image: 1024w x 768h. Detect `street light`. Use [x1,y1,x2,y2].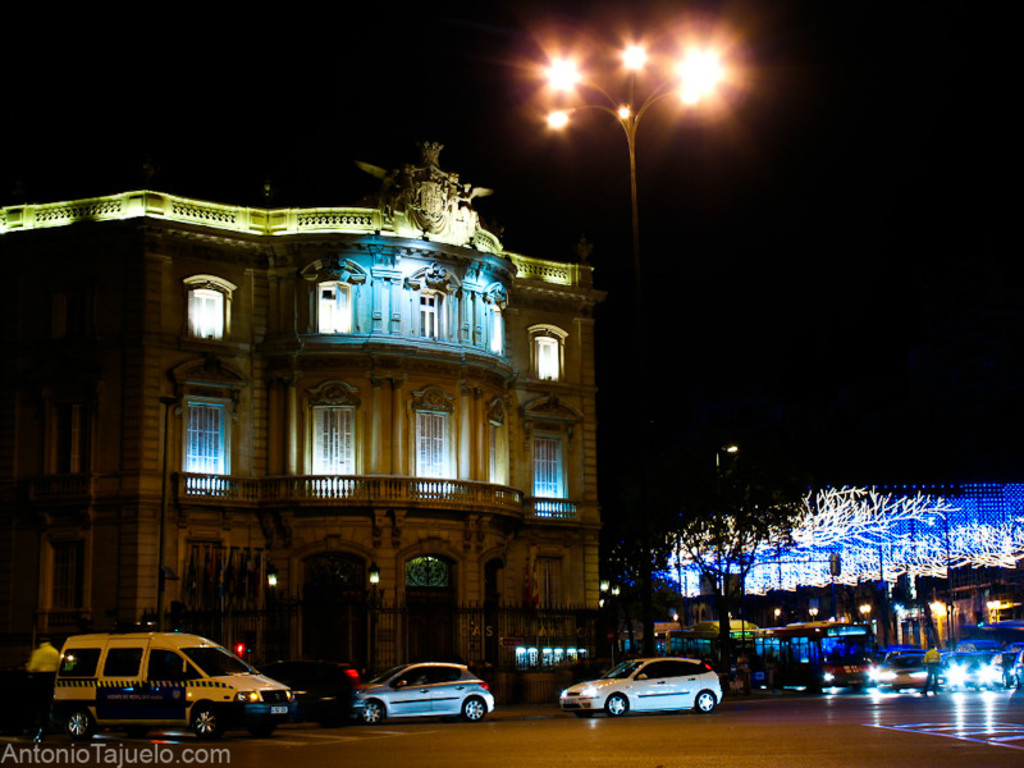
[599,580,627,669].
